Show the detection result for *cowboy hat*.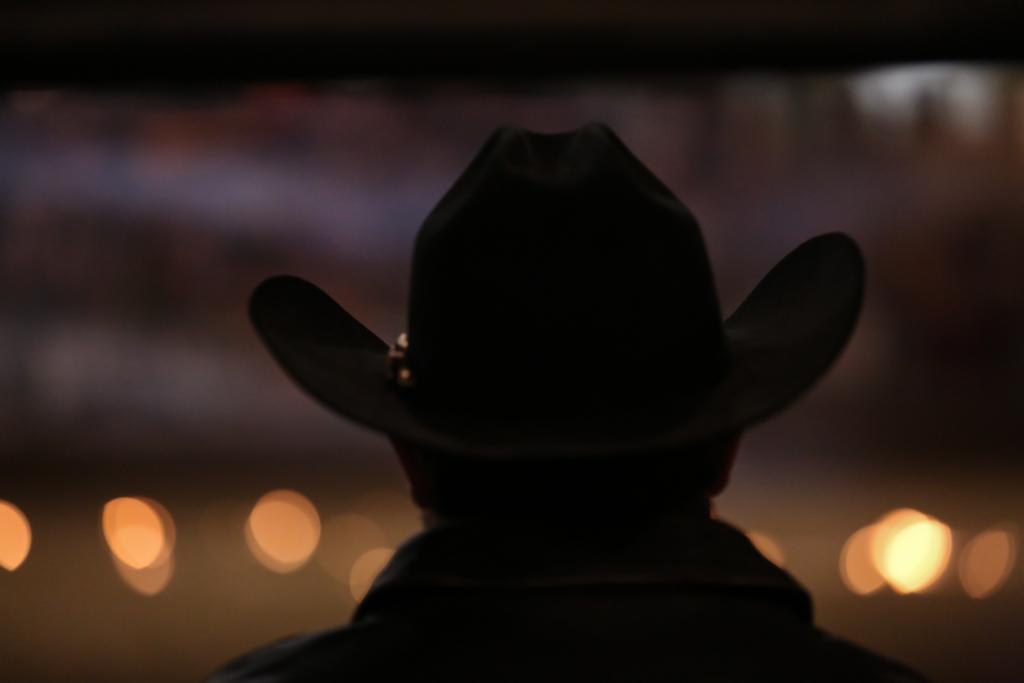
detection(254, 117, 851, 473).
